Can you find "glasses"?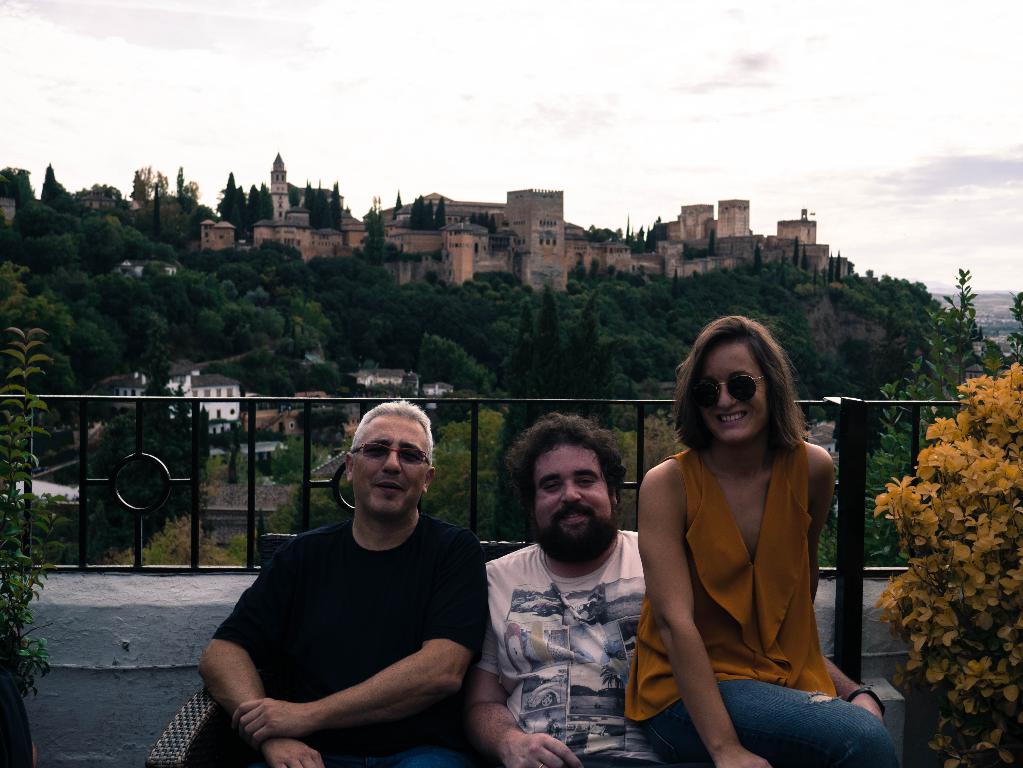
Yes, bounding box: 350/439/429/463.
